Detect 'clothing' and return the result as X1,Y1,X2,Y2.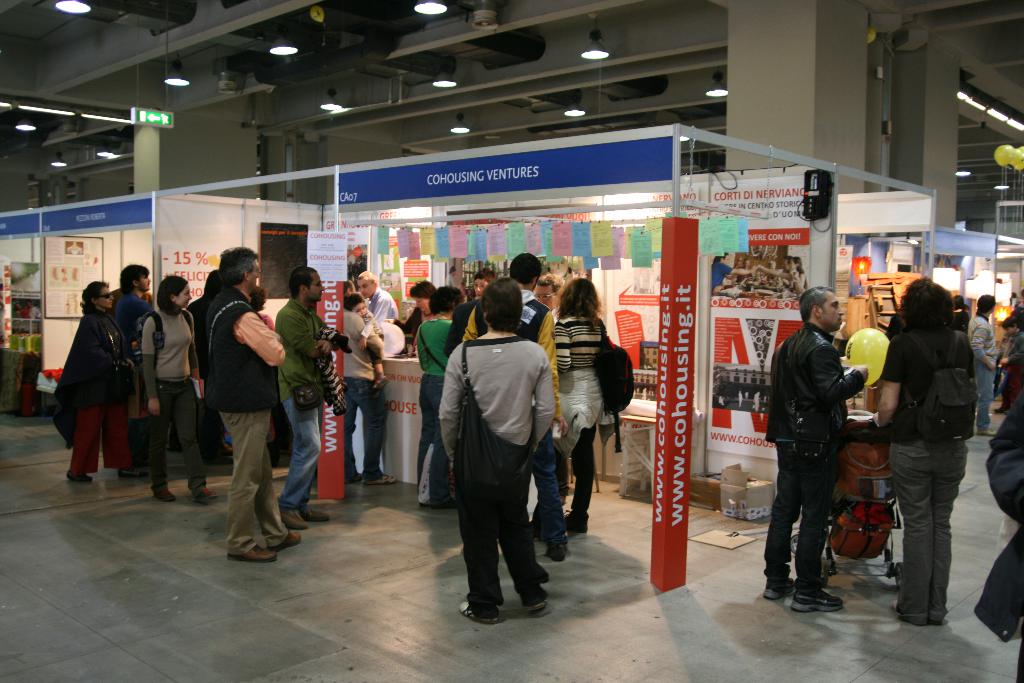
879,327,977,609.
